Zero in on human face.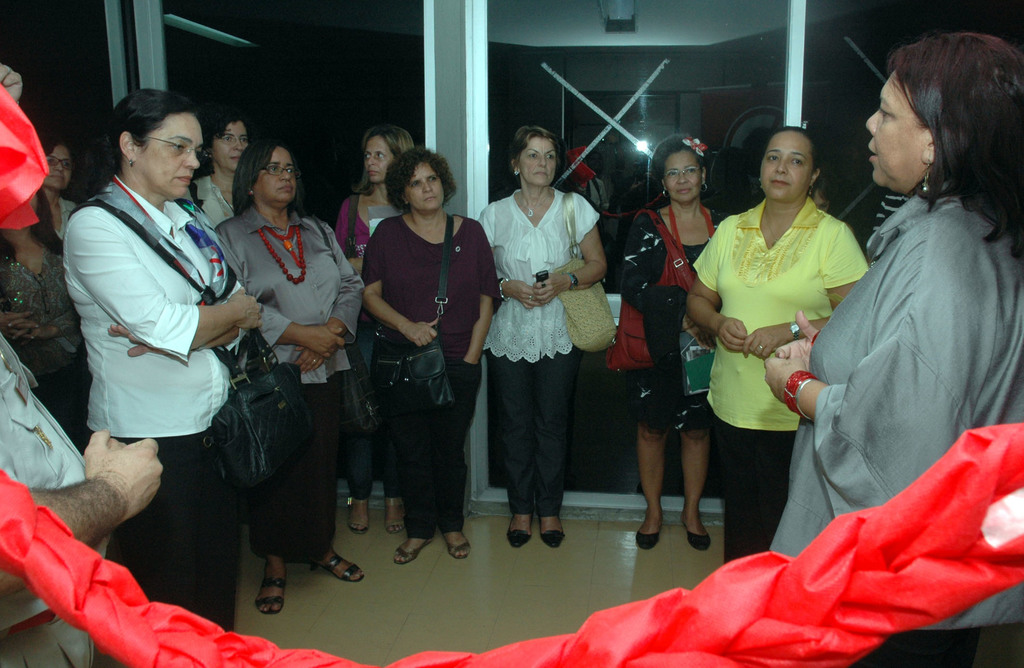
Zeroed in: region(867, 65, 925, 189).
